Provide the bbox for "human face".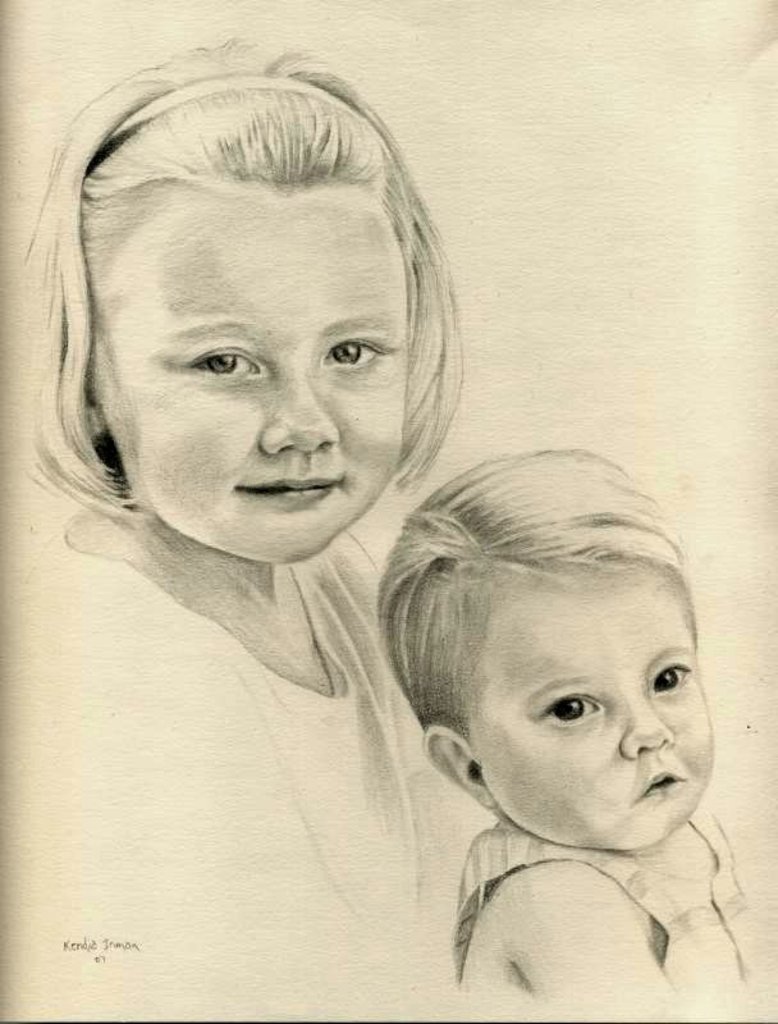
[x1=475, y1=572, x2=713, y2=859].
